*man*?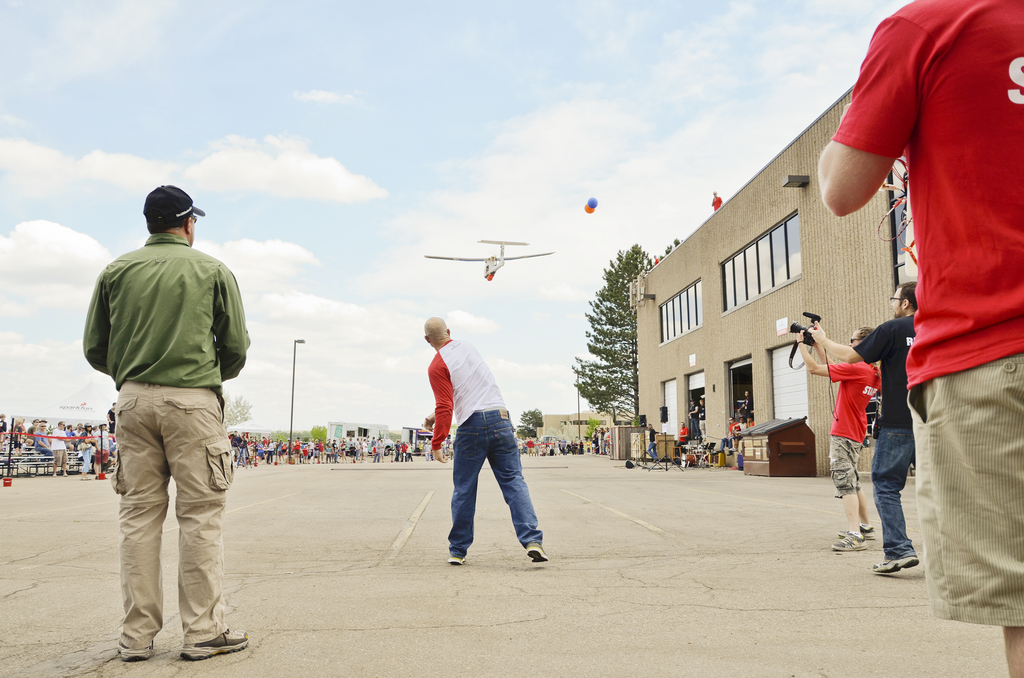
<region>49, 420, 70, 479</region>
